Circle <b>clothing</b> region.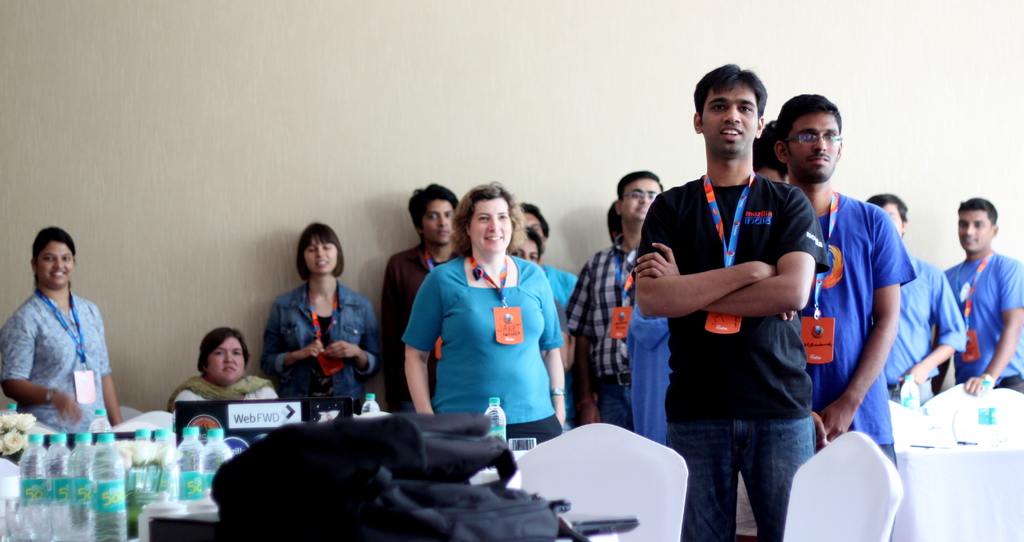
Region: region(252, 284, 388, 408).
